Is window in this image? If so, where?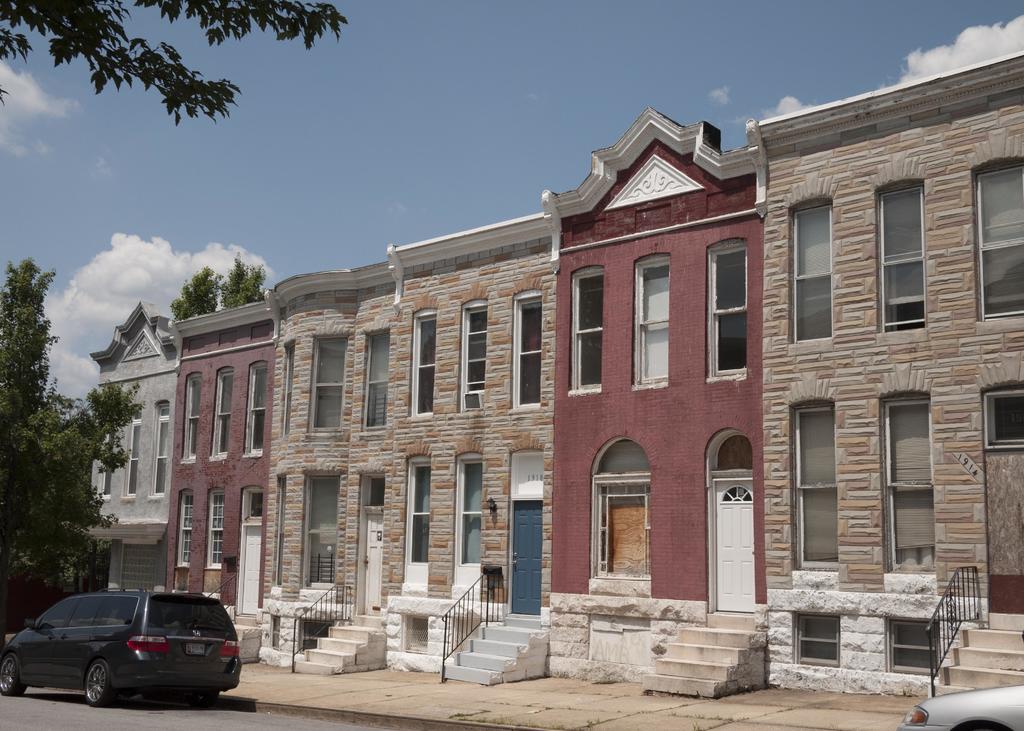
Yes, at 452 451 485 591.
